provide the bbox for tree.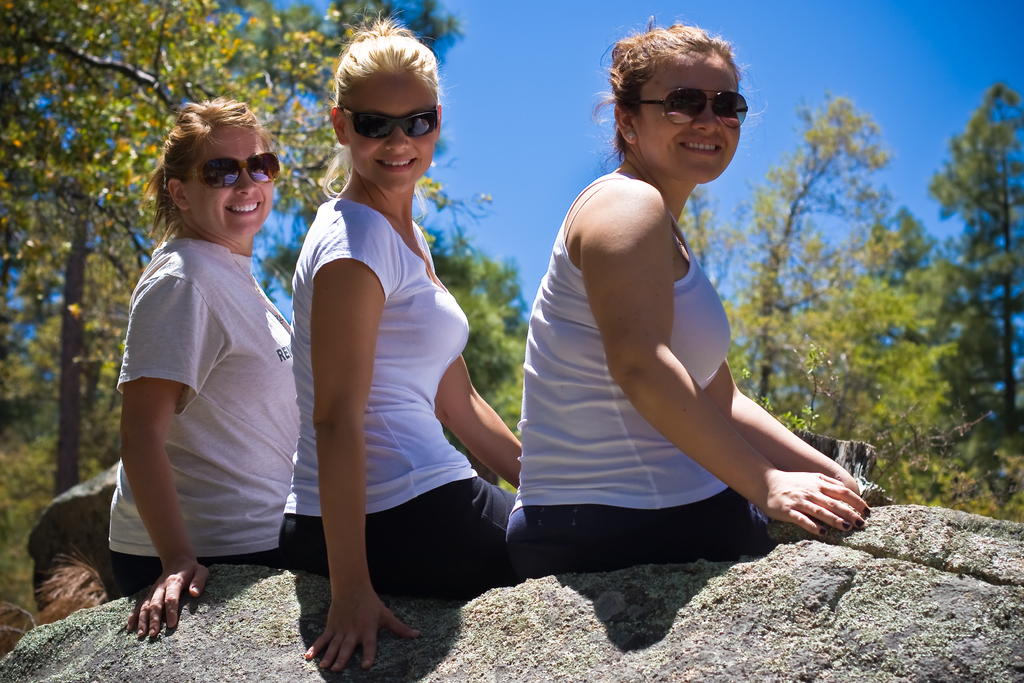
Rect(0, 0, 522, 636).
